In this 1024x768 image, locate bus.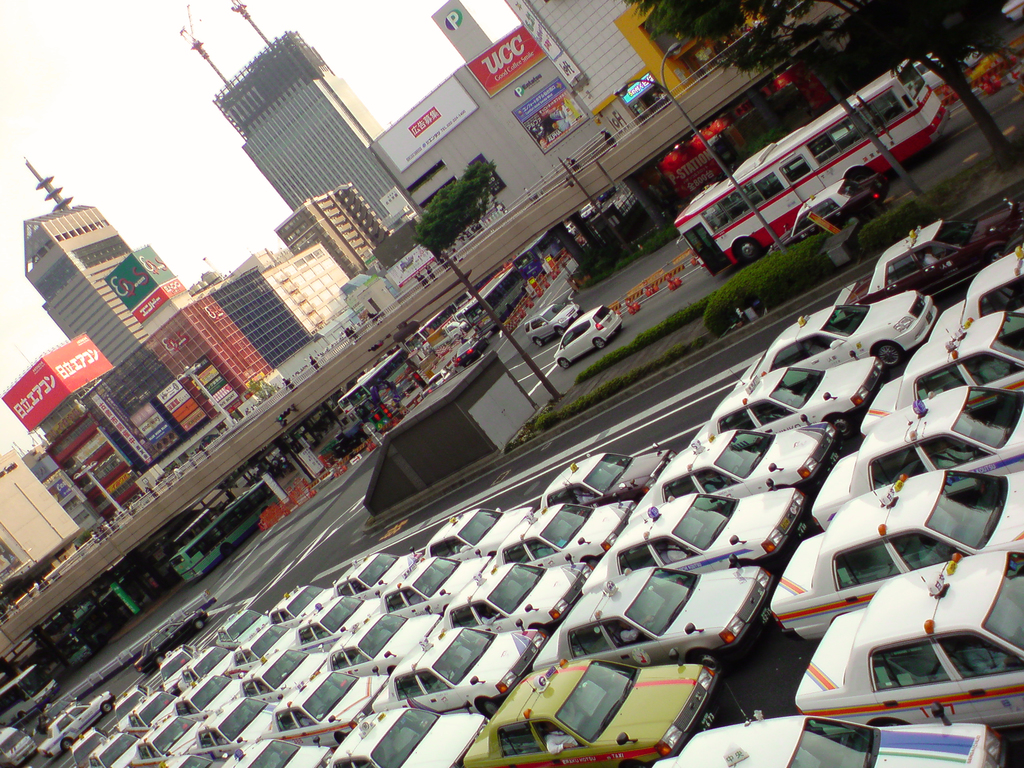
Bounding box: locate(455, 262, 525, 335).
